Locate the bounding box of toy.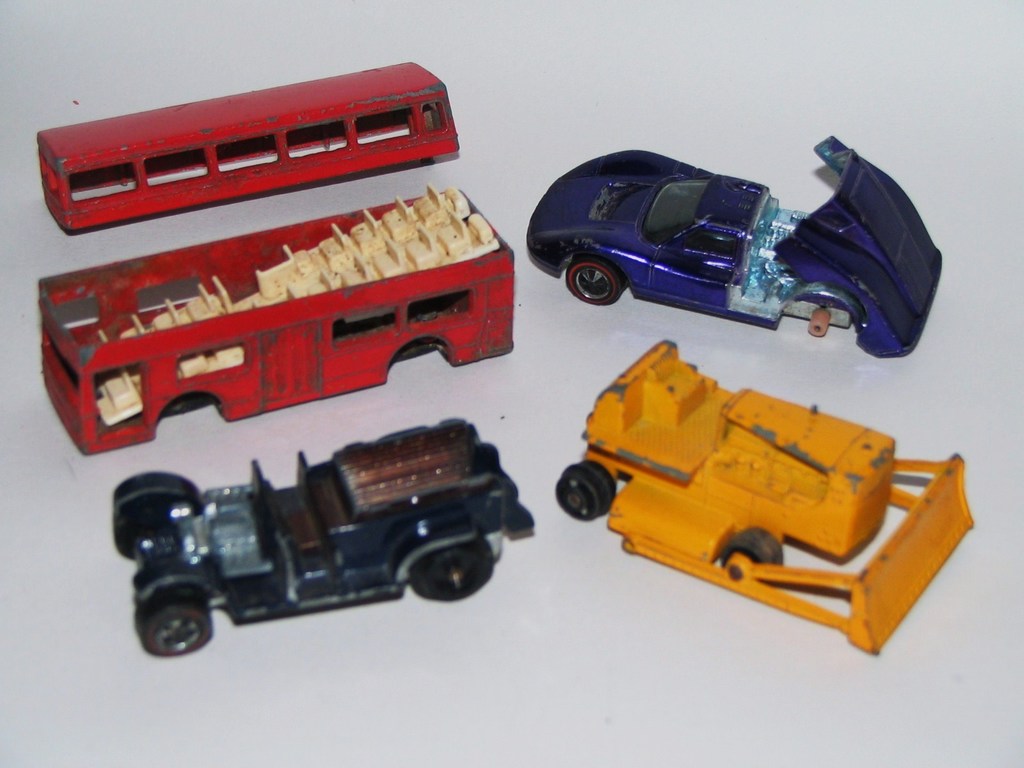
Bounding box: Rect(525, 134, 944, 357).
